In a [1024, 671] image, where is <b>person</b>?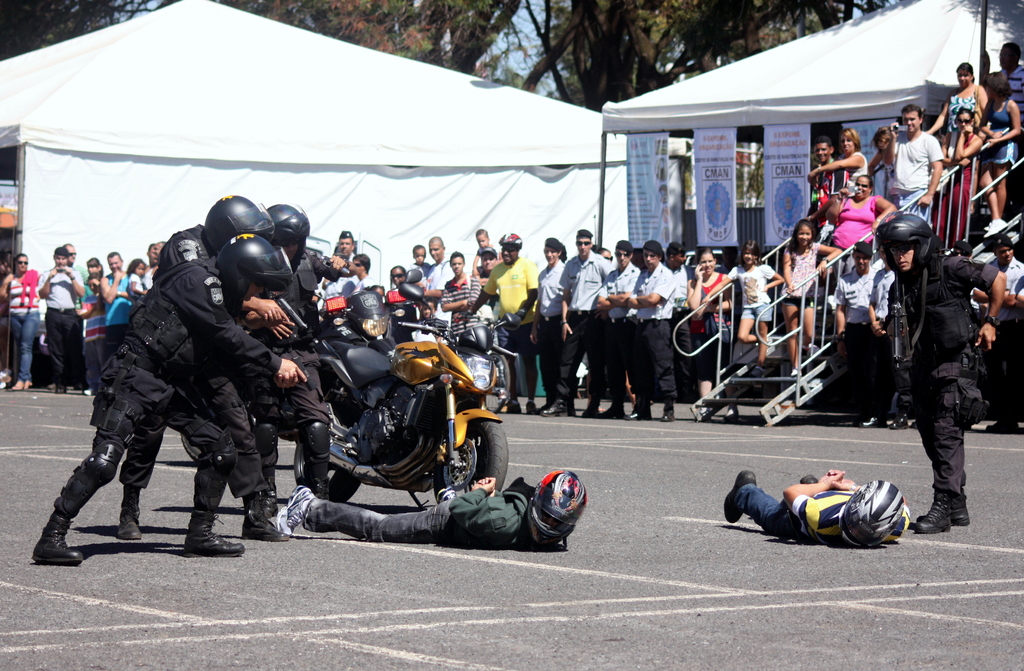
left=874, top=205, right=1009, bottom=540.
